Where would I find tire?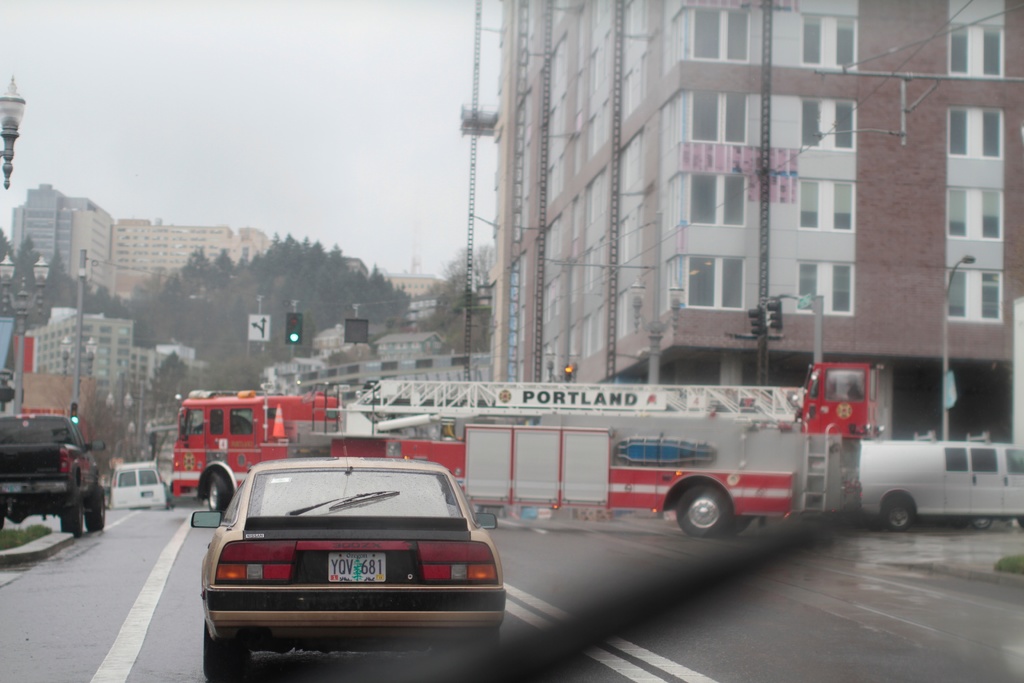
At [970, 519, 994, 533].
